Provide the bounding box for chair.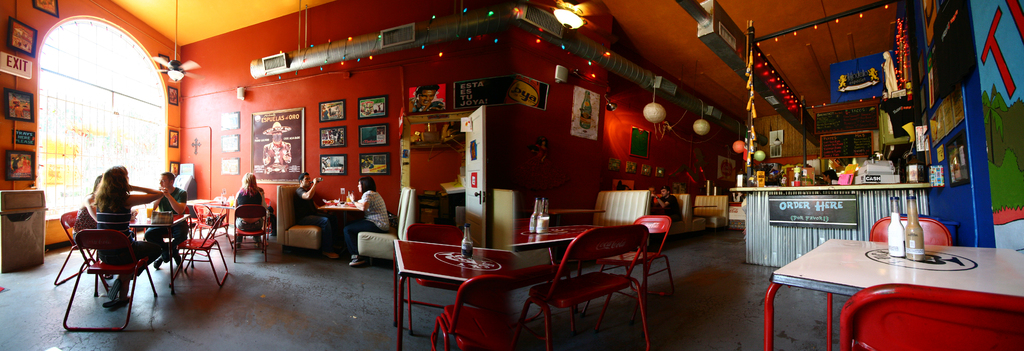
54, 205, 109, 292.
